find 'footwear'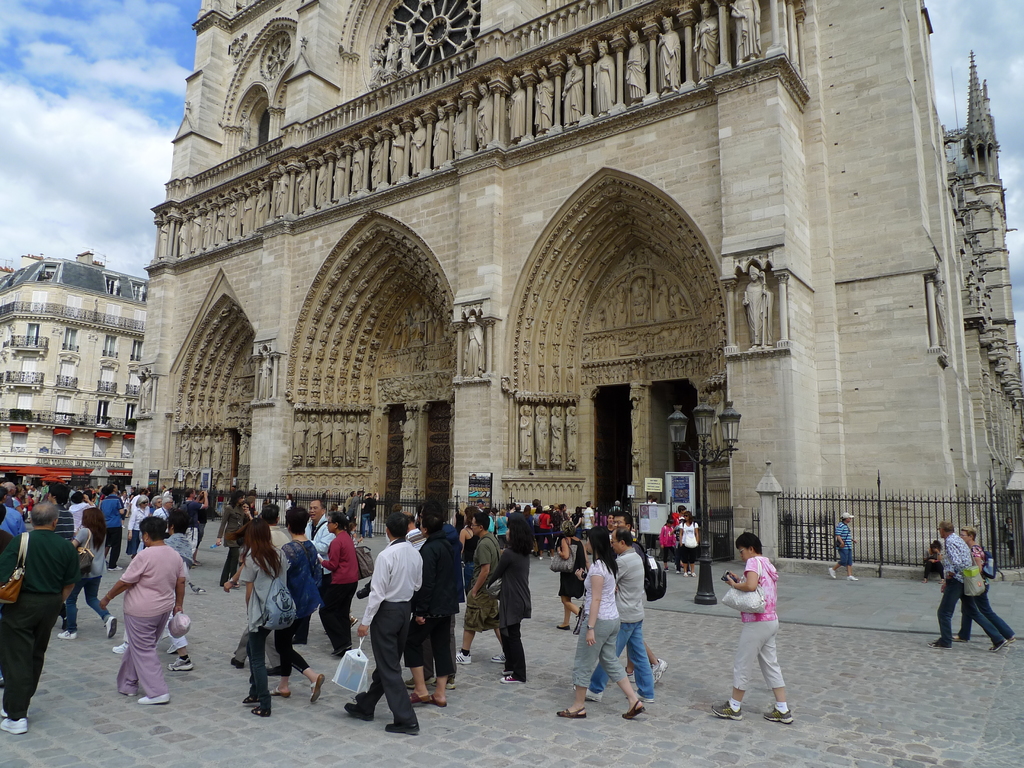
554/622/572/632
